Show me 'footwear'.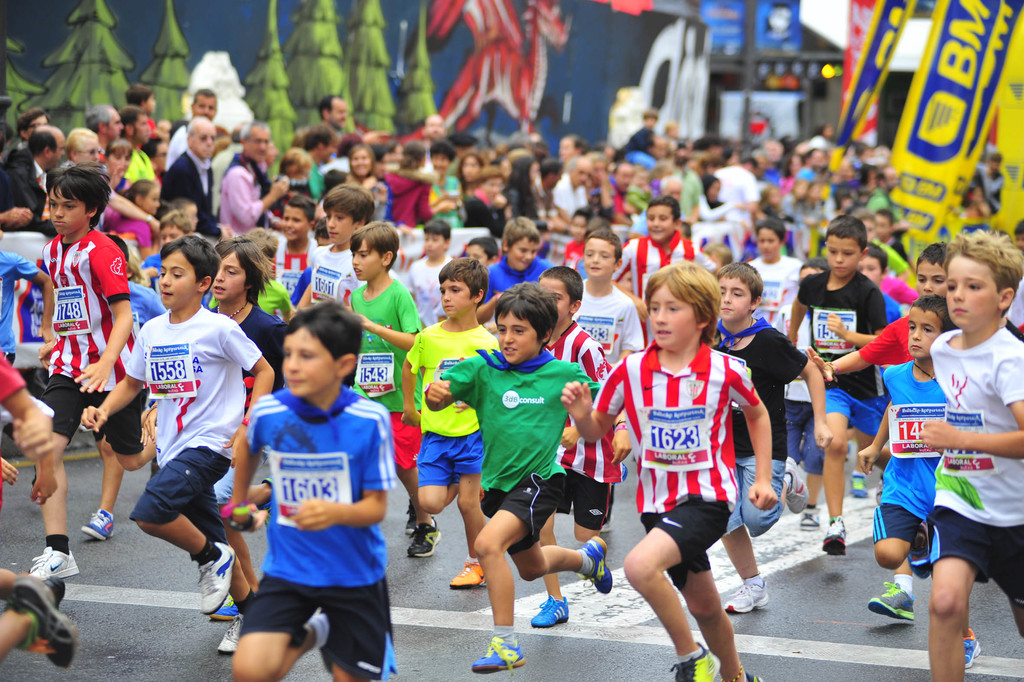
'footwear' is here: locate(849, 472, 867, 501).
